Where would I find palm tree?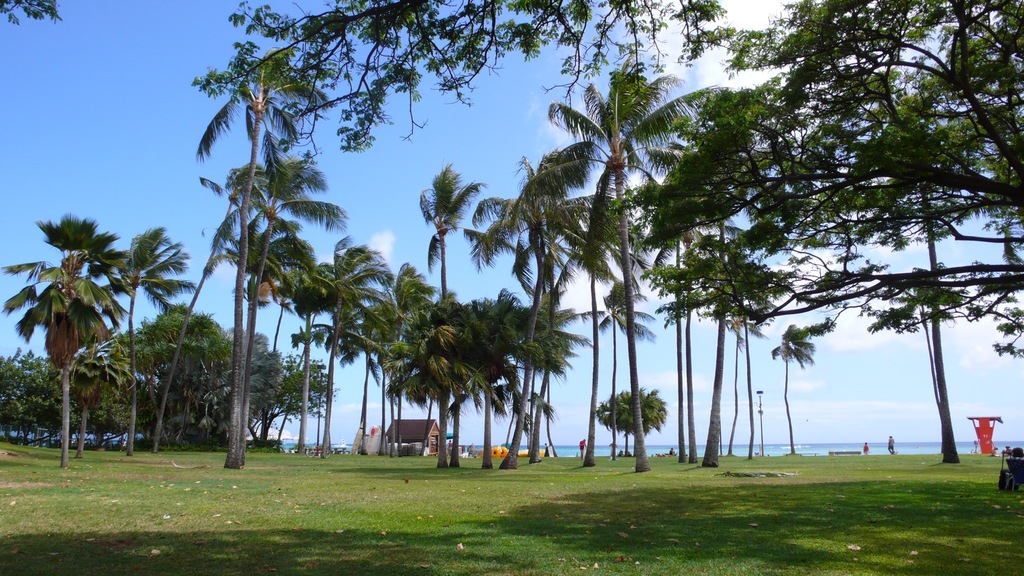
At [x1=934, y1=7, x2=1019, y2=106].
